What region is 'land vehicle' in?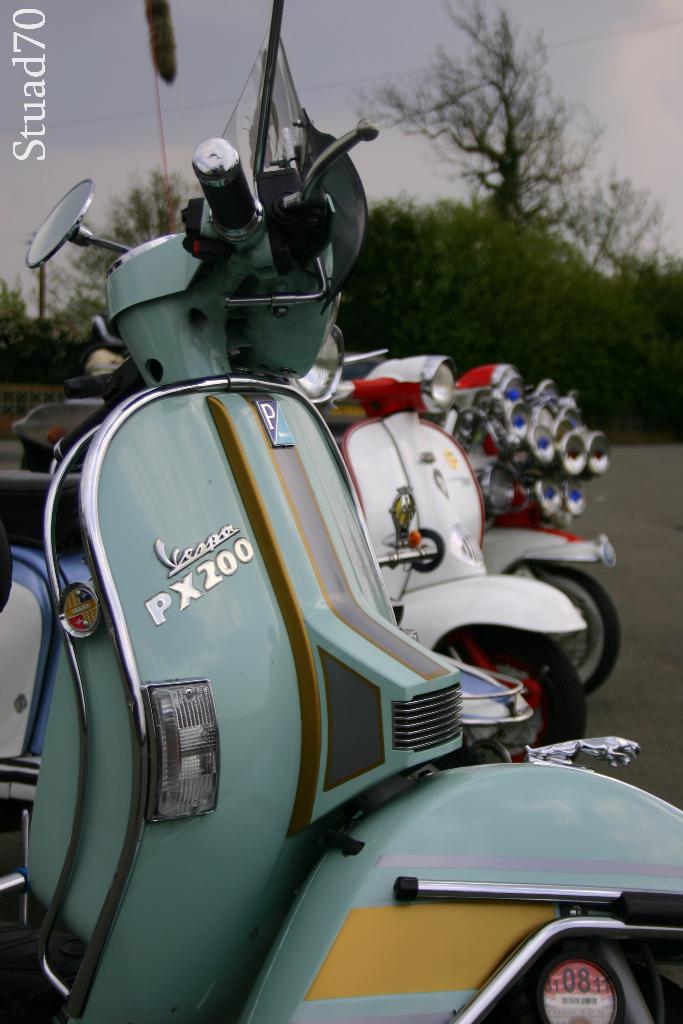
box=[559, 391, 594, 524].
